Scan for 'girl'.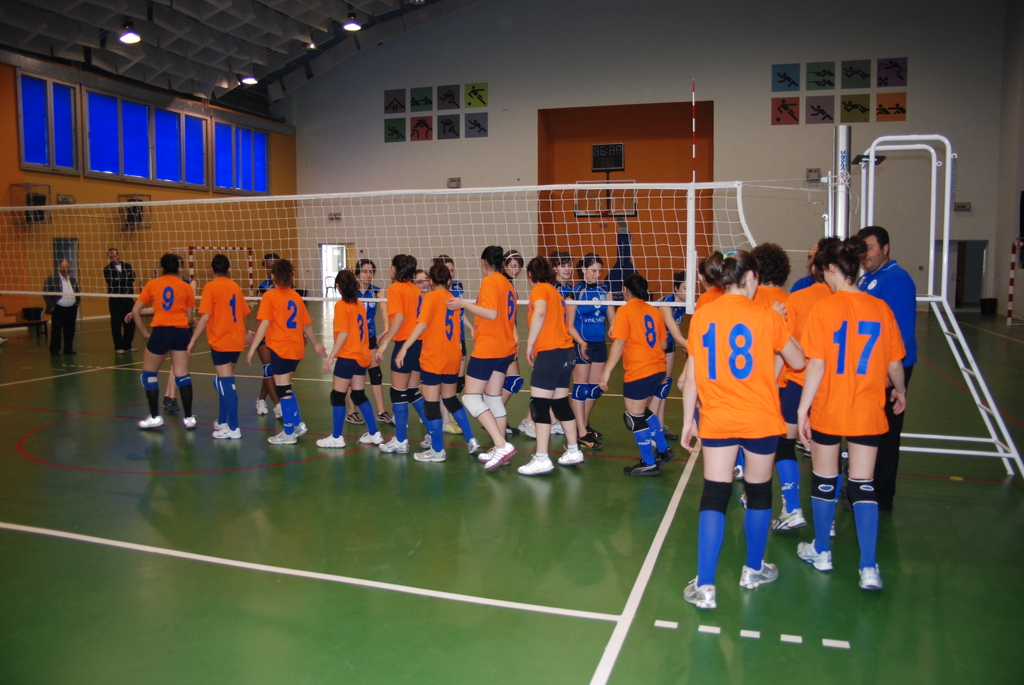
Scan result: pyautogui.locateOnScreen(376, 256, 426, 446).
